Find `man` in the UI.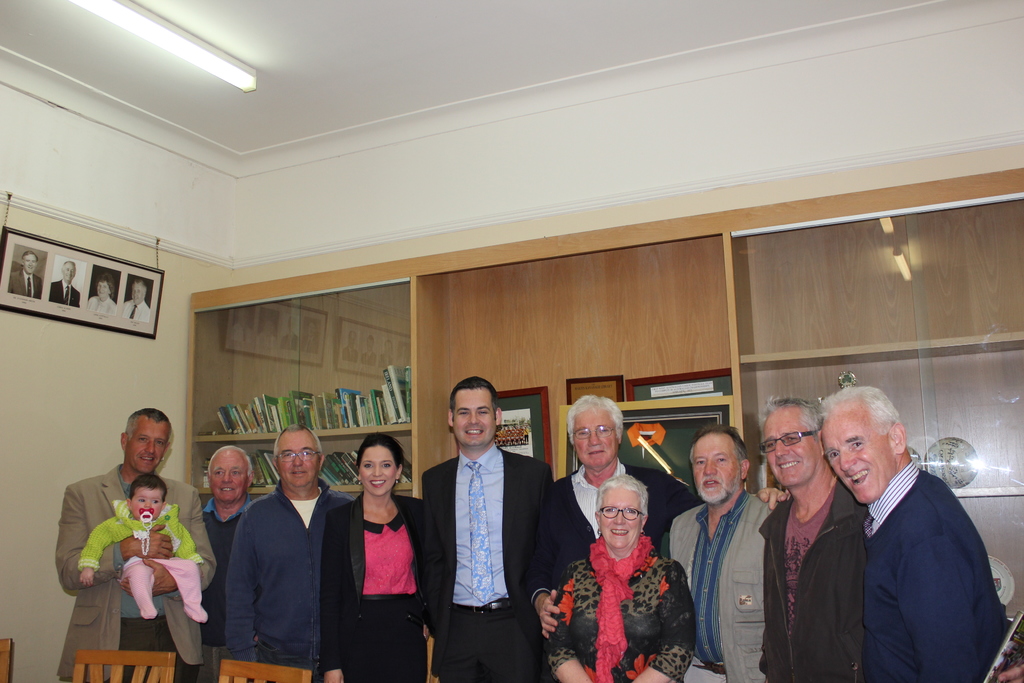
UI element at (120,278,152,323).
